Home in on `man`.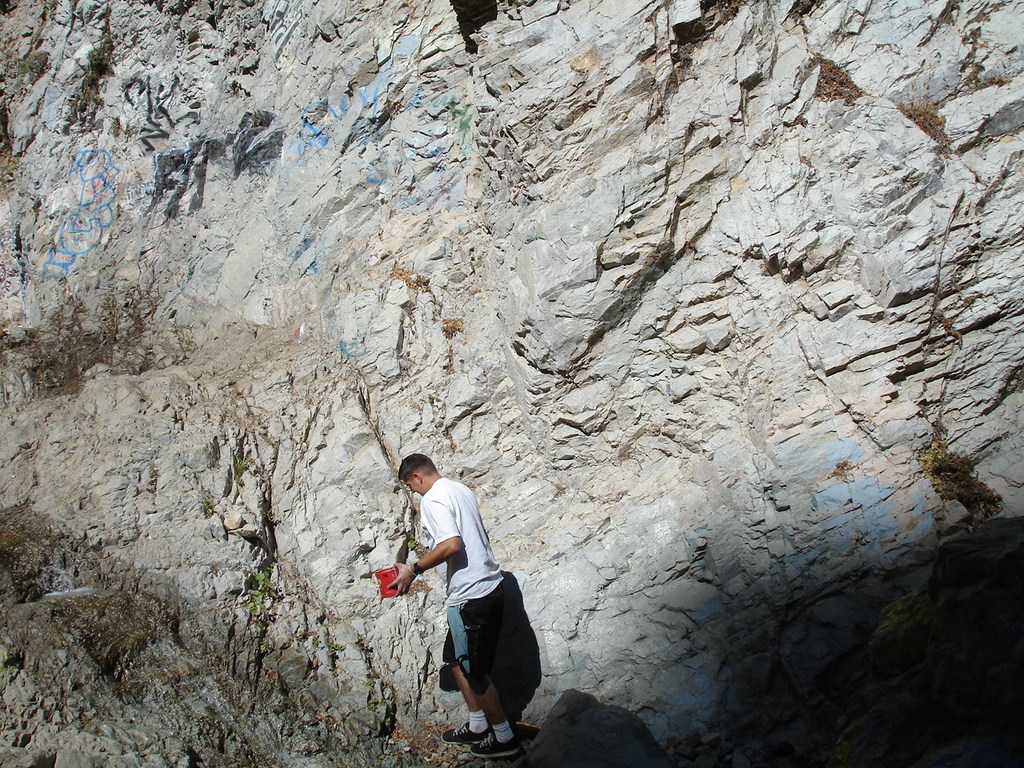
Homed in at select_region(381, 451, 531, 747).
